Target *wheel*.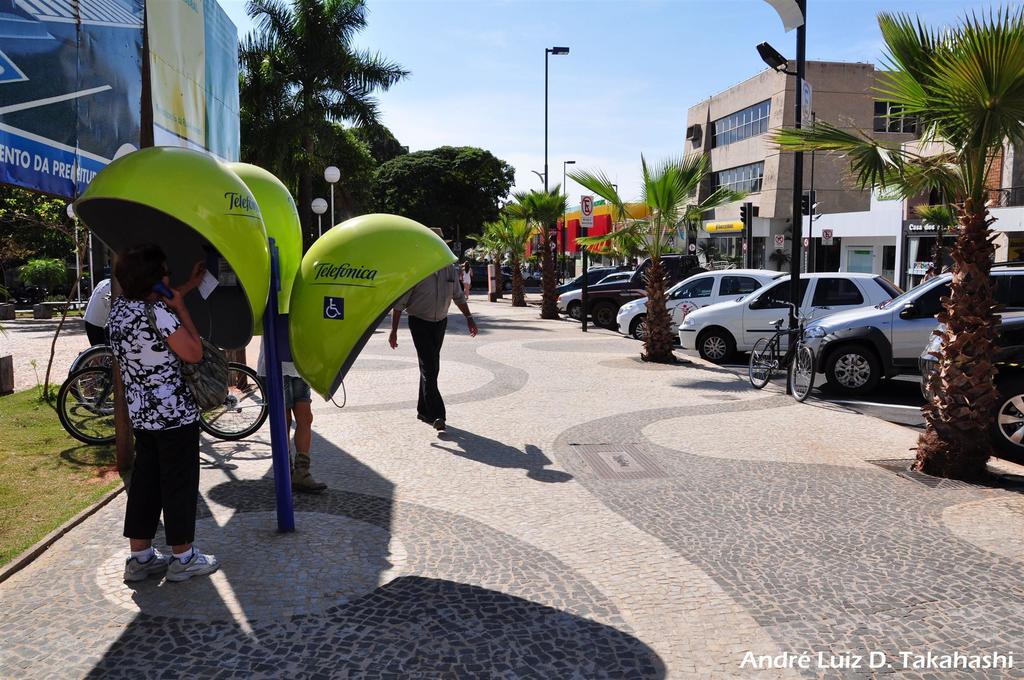
Target region: bbox=[632, 318, 646, 339].
